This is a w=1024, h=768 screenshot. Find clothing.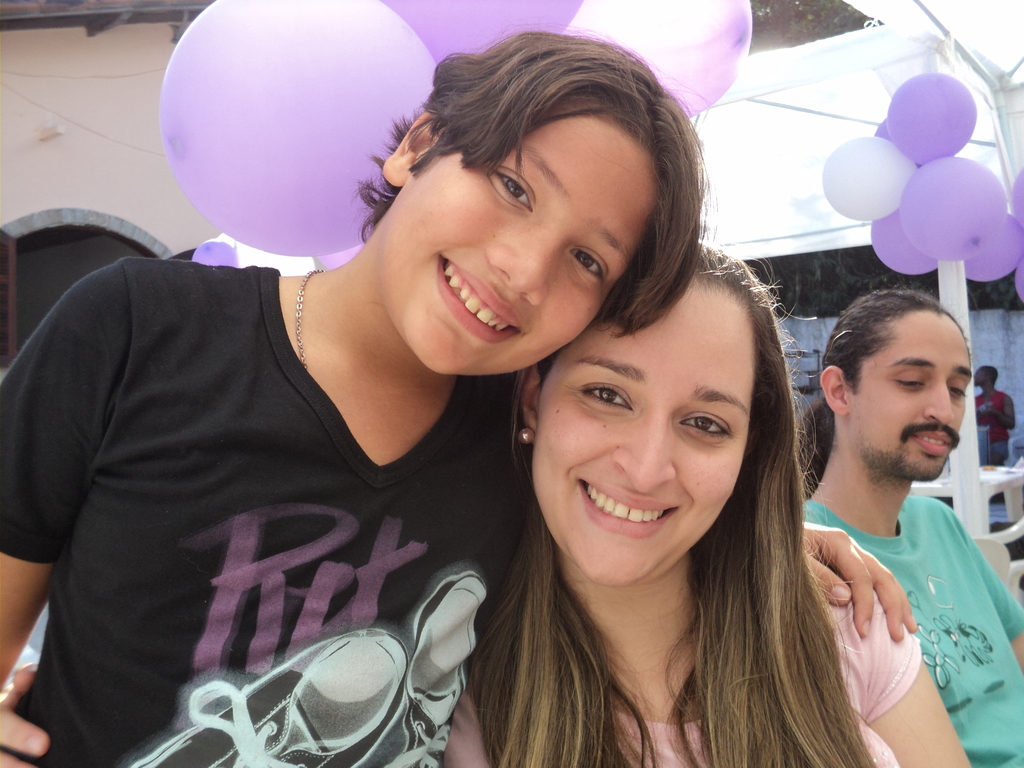
Bounding box: [x1=800, y1=502, x2=1023, y2=767].
